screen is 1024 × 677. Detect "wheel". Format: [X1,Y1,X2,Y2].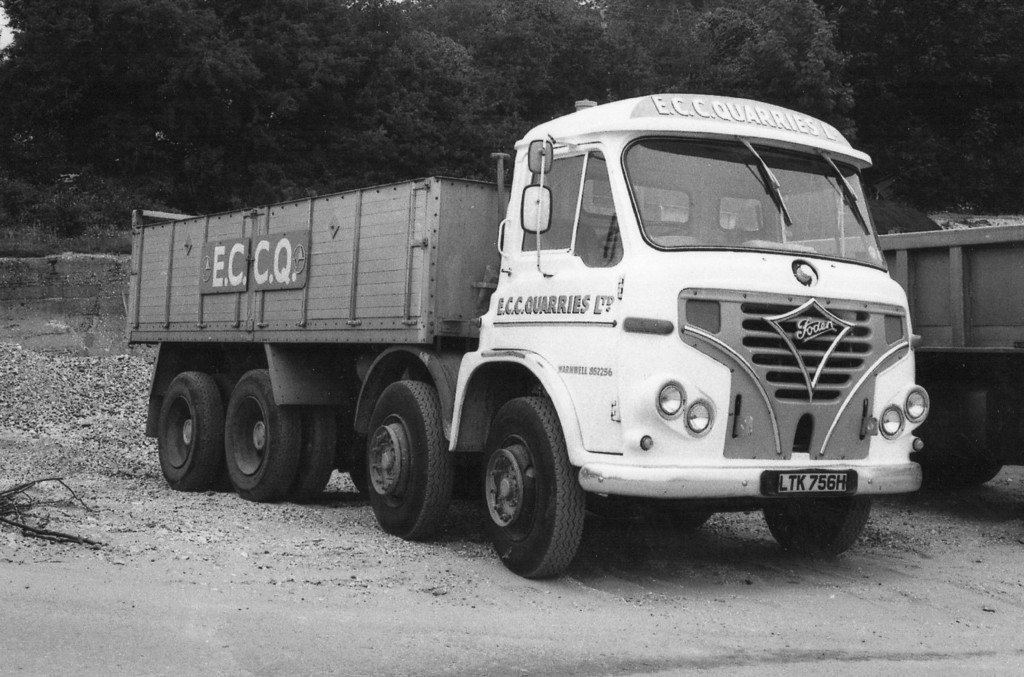
[646,514,706,535].
